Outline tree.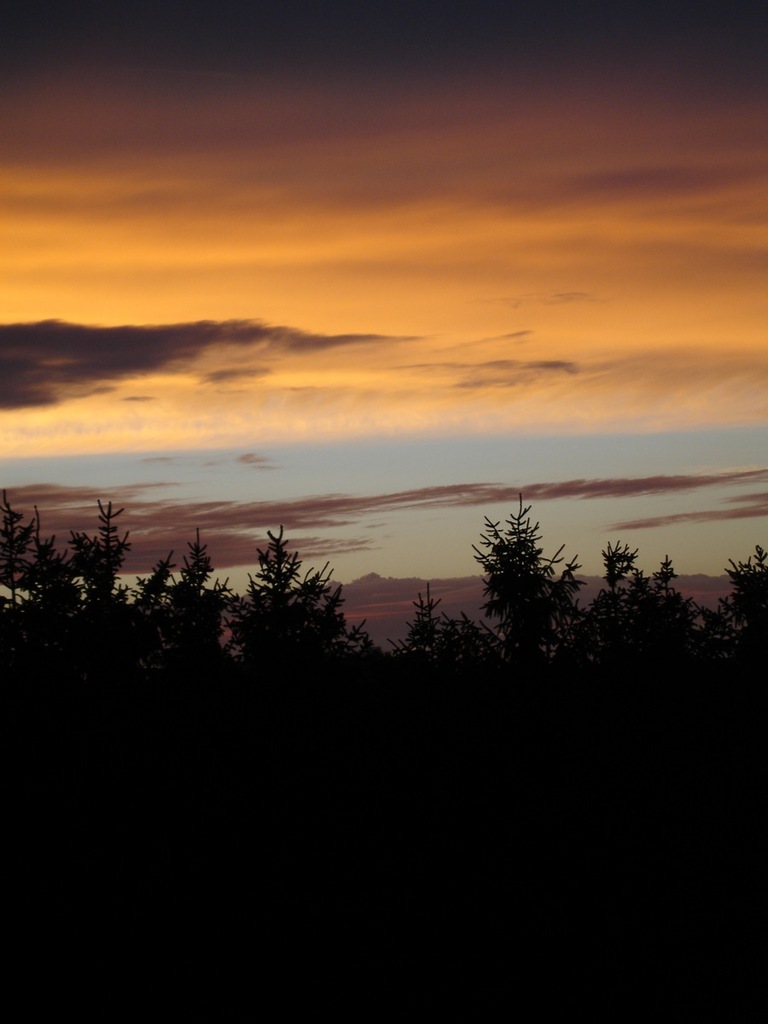
Outline: BBox(0, 483, 82, 730).
